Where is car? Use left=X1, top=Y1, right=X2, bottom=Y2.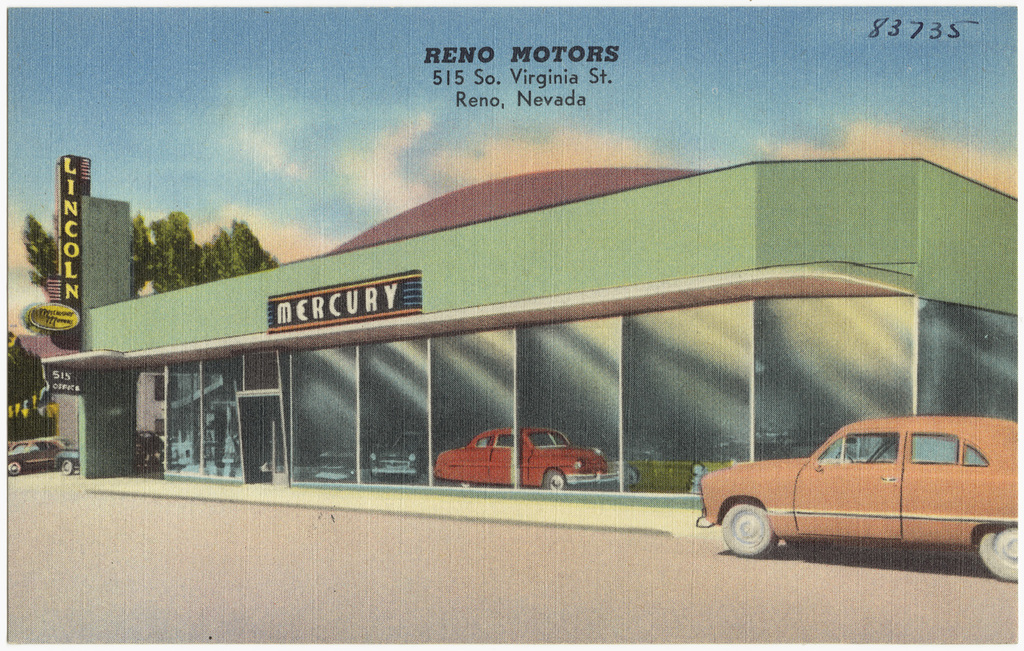
left=695, top=413, right=1023, bottom=581.
